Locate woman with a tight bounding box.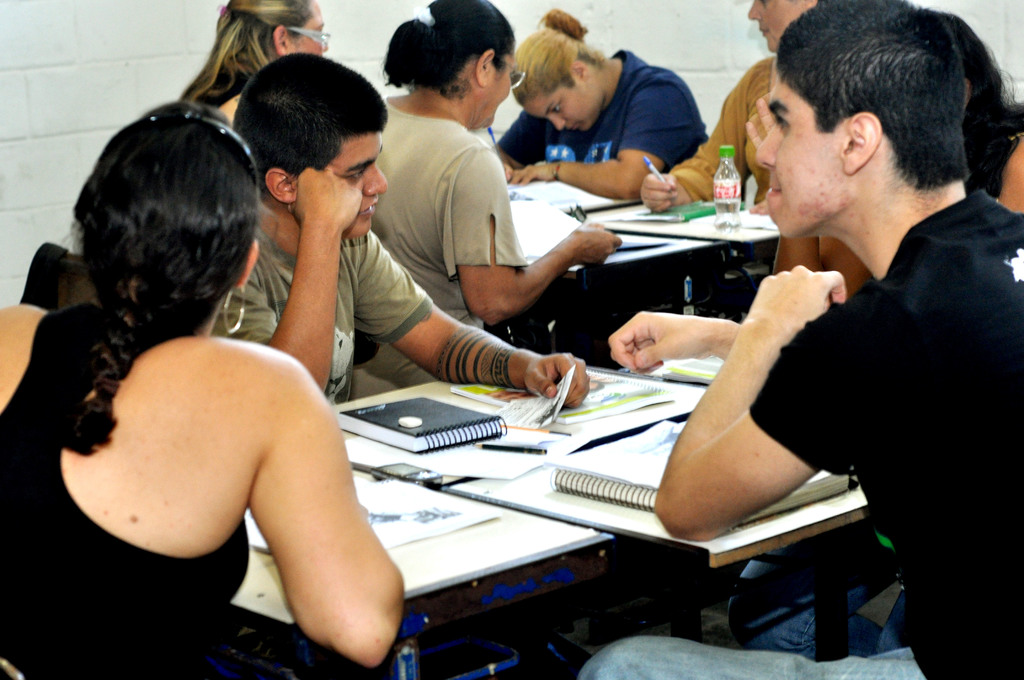
rect(346, 0, 623, 408).
